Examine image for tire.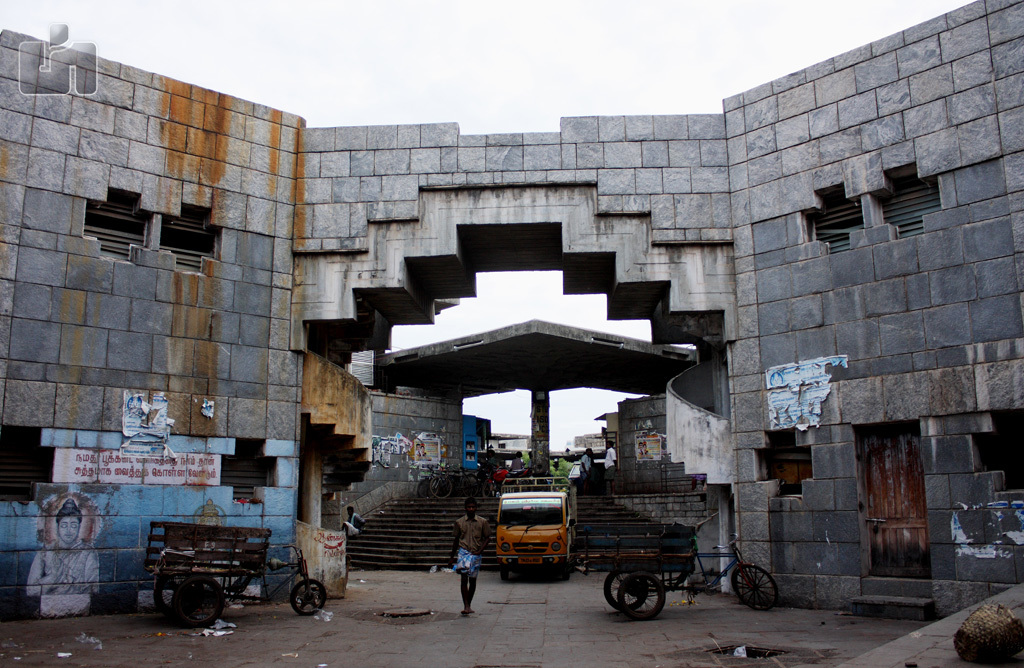
Examination result: 731 566 781 610.
